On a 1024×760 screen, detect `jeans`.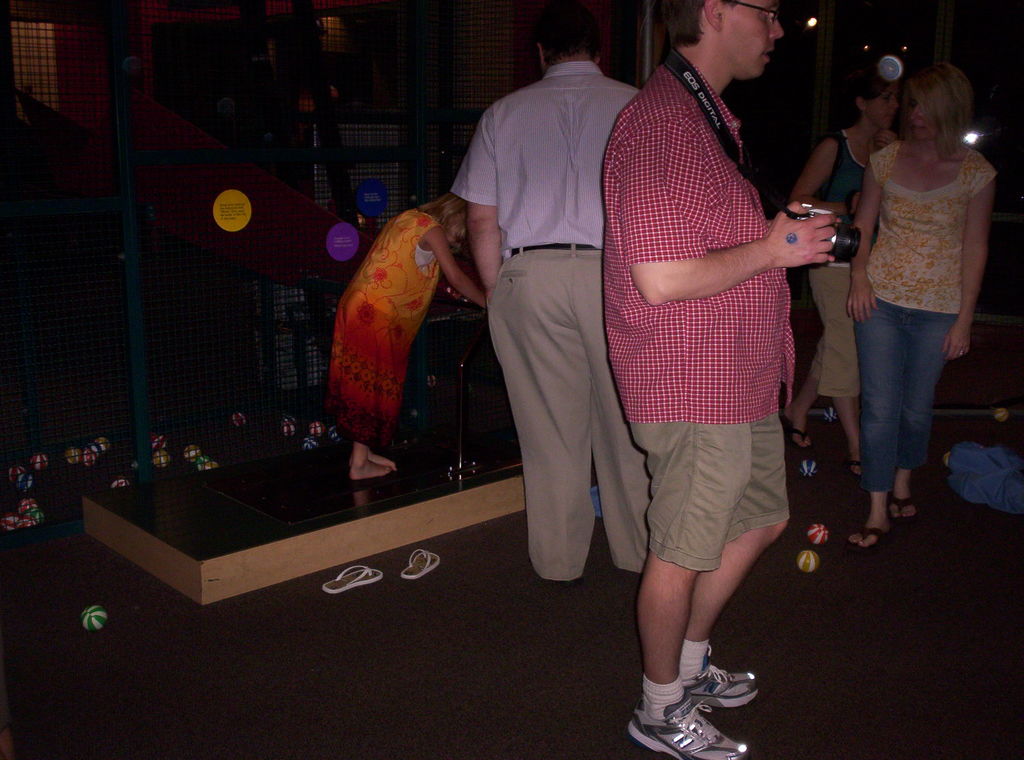
region(631, 412, 795, 570).
